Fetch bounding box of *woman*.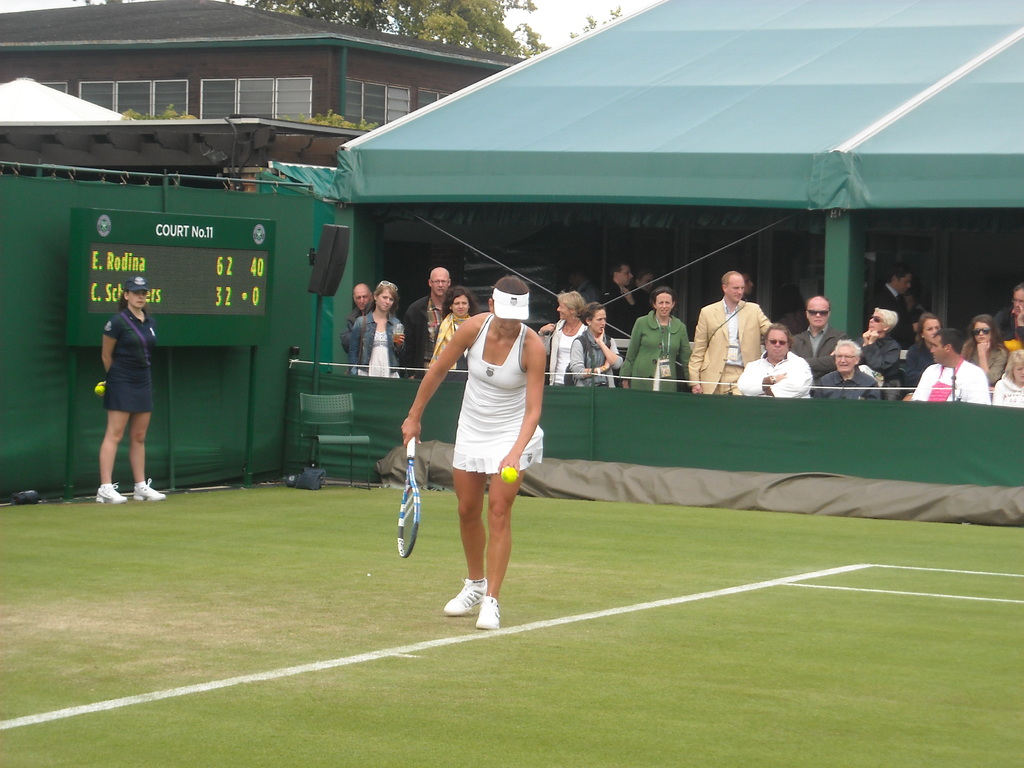
Bbox: bbox=(412, 264, 550, 614).
